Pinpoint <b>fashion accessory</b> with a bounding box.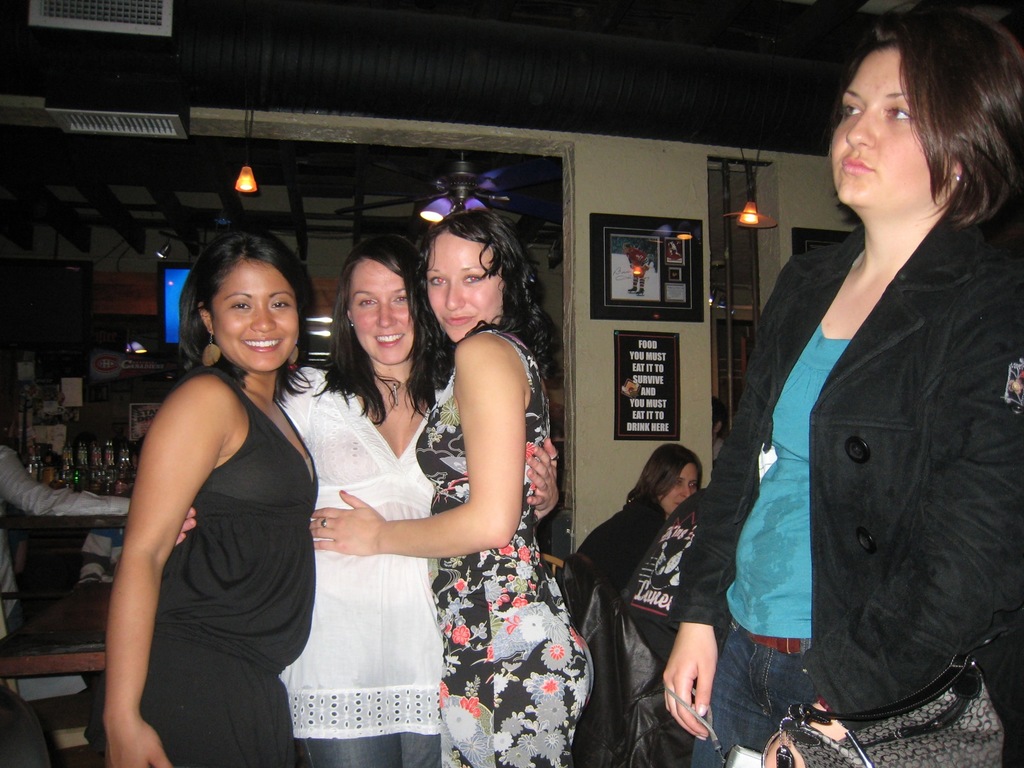
(348, 320, 357, 332).
